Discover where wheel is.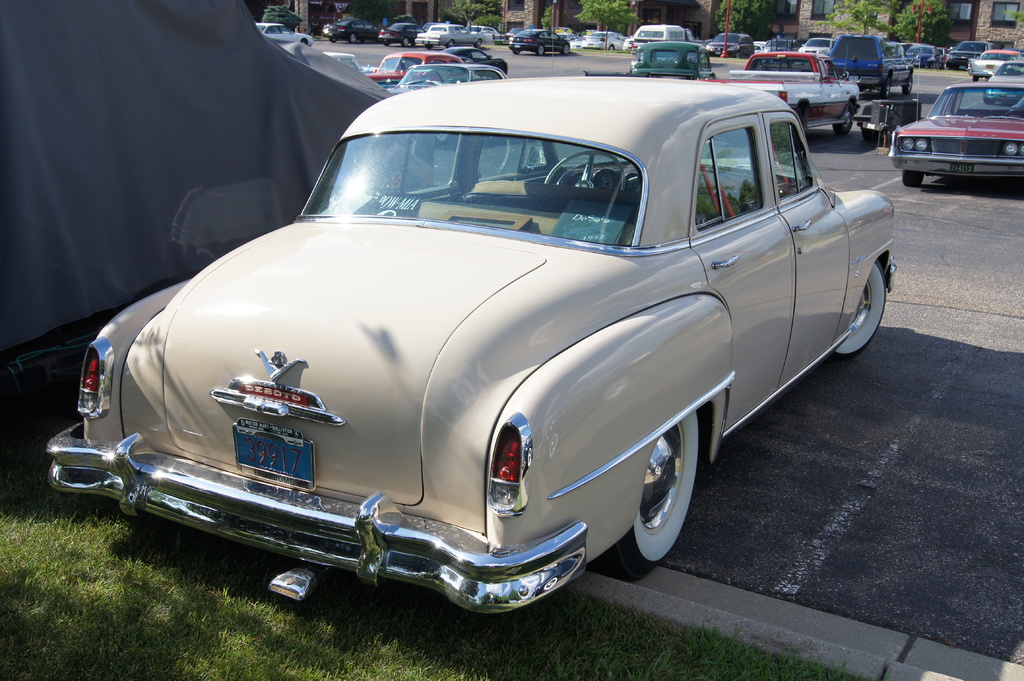
Discovered at [400, 38, 411, 46].
